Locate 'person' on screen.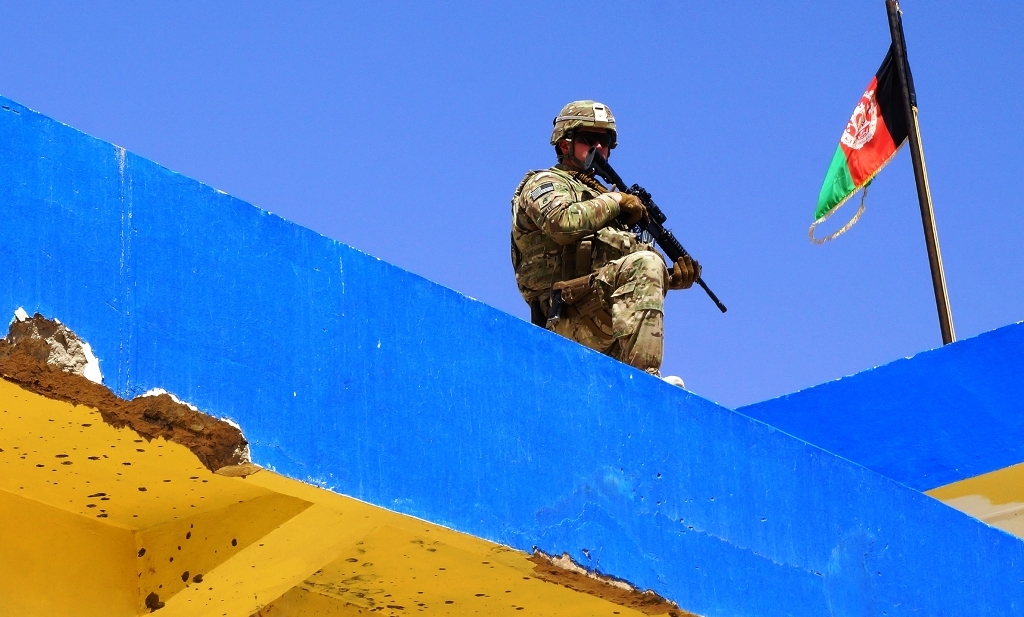
On screen at select_region(516, 109, 698, 405).
